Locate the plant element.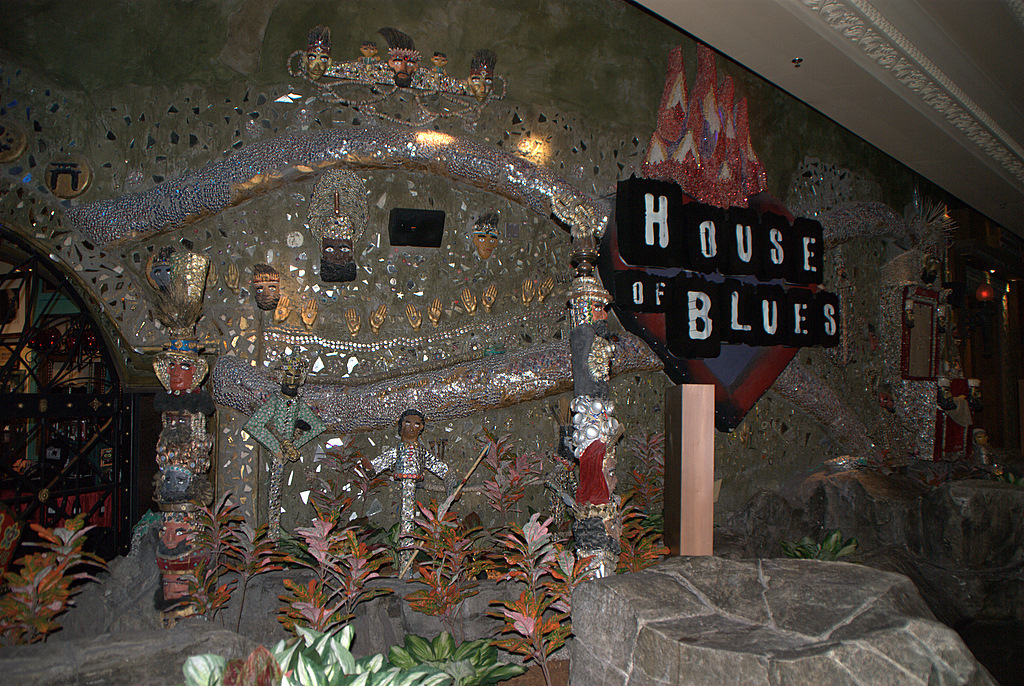
Element bbox: left=479, top=425, right=534, bottom=516.
